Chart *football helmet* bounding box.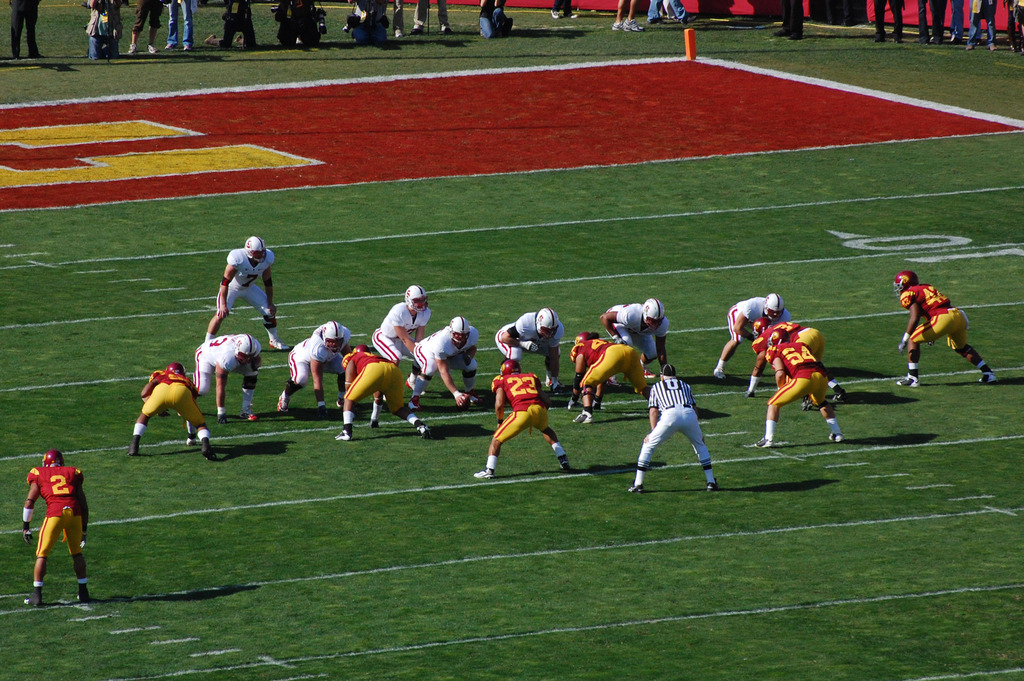
Charted: select_region(448, 318, 478, 350).
